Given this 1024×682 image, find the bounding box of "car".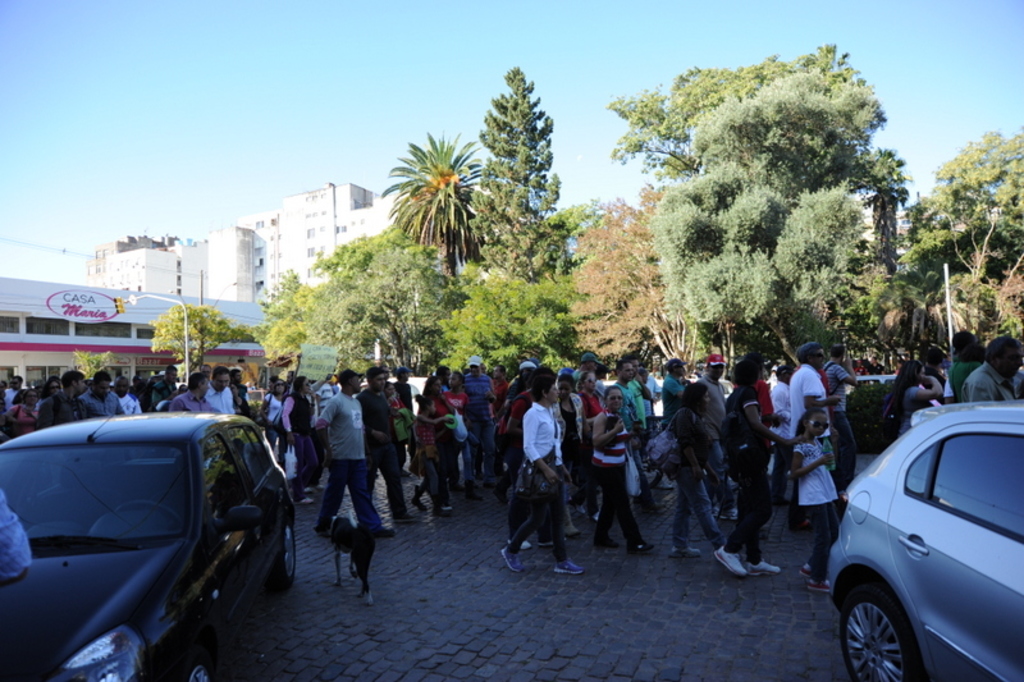
x1=652 y1=379 x2=735 y2=416.
